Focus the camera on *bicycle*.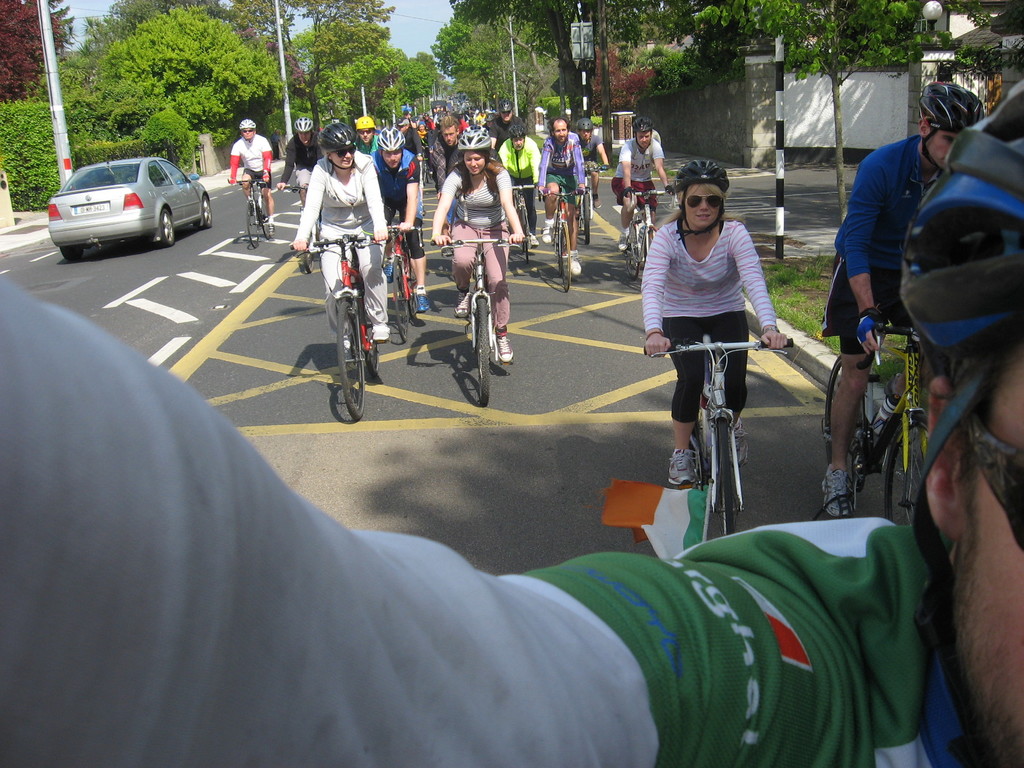
Focus region: box(824, 314, 938, 522).
